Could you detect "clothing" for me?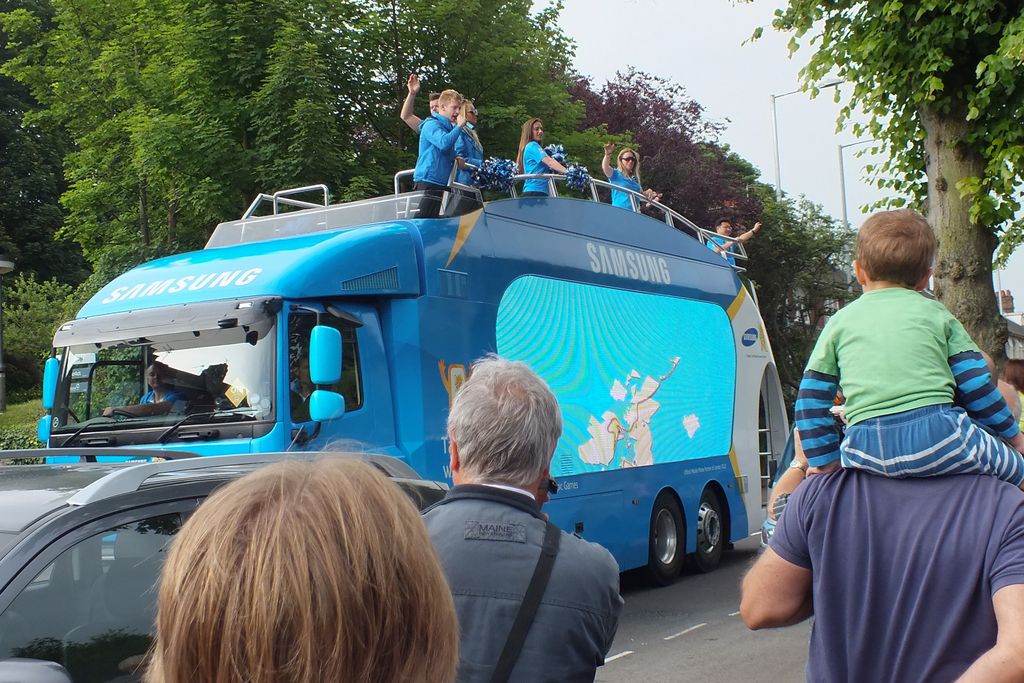
Detection result: region(522, 141, 552, 202).
